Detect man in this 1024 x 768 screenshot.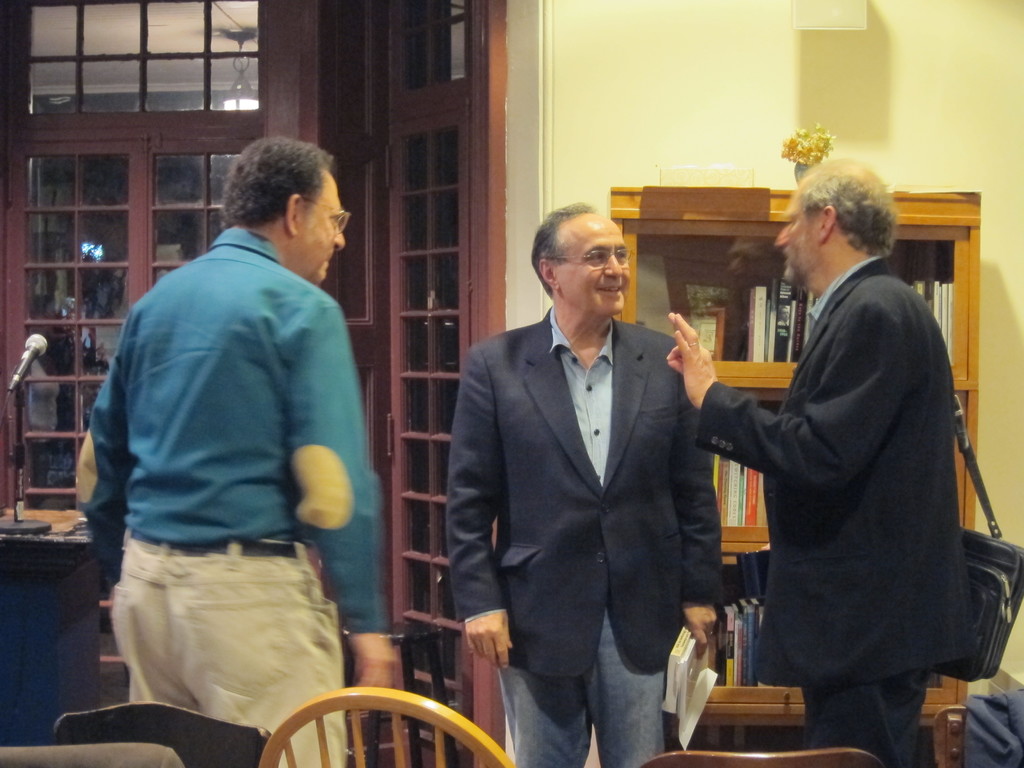
Detection: <region>77, 131, 392, 738</region>.
